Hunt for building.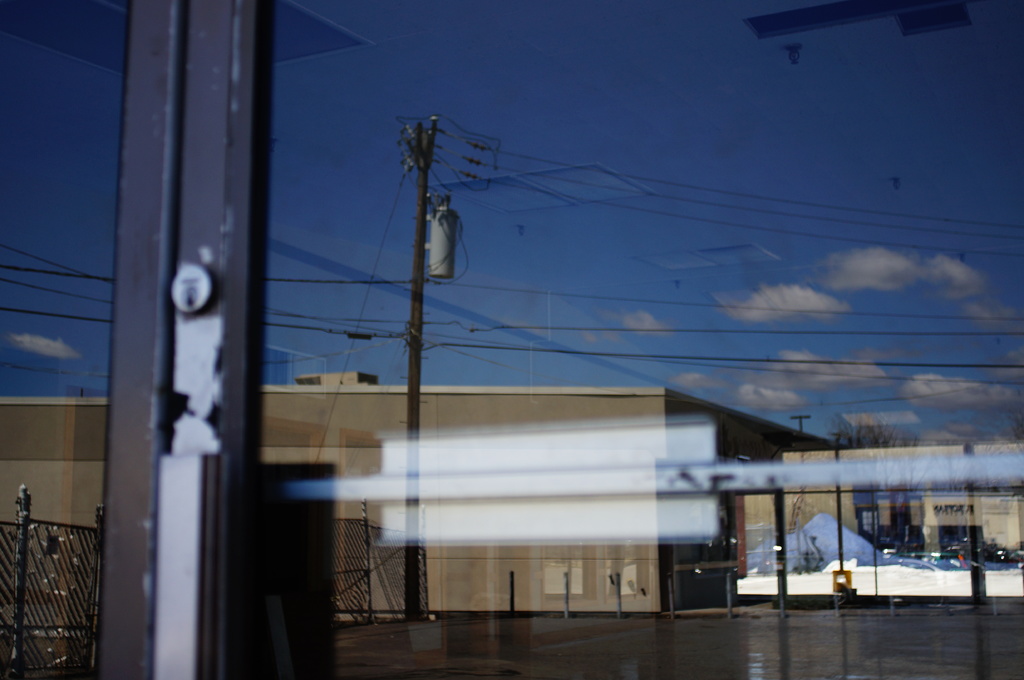
Hunted down at [0,0,1020,679].
